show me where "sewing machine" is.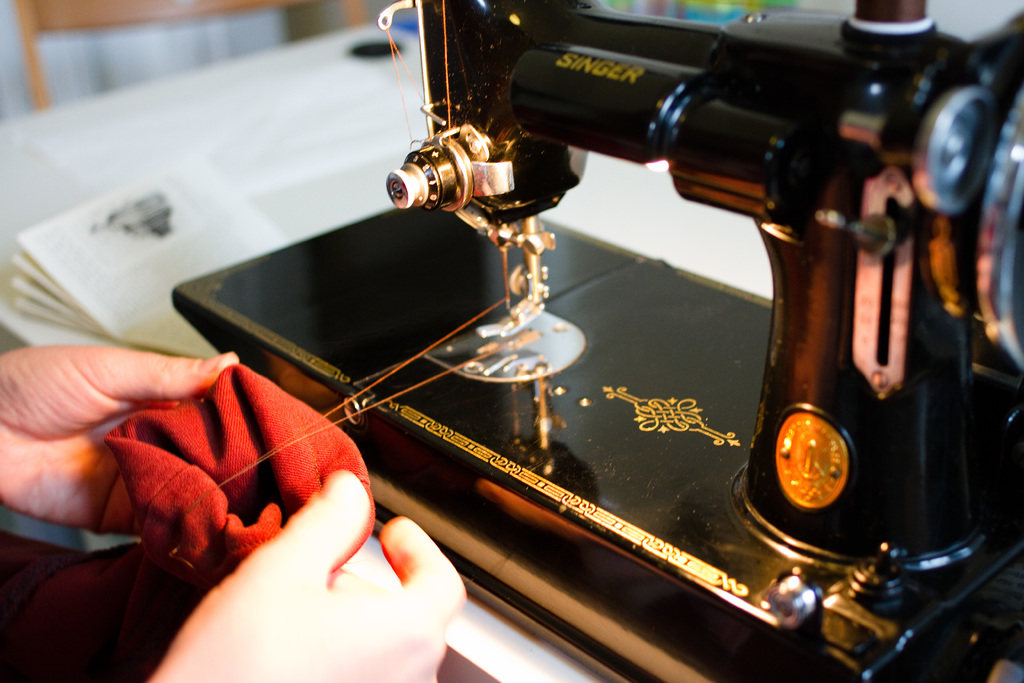
"sewing machine" is at [x1=168, y1=0, x2=1023, y2=682].
